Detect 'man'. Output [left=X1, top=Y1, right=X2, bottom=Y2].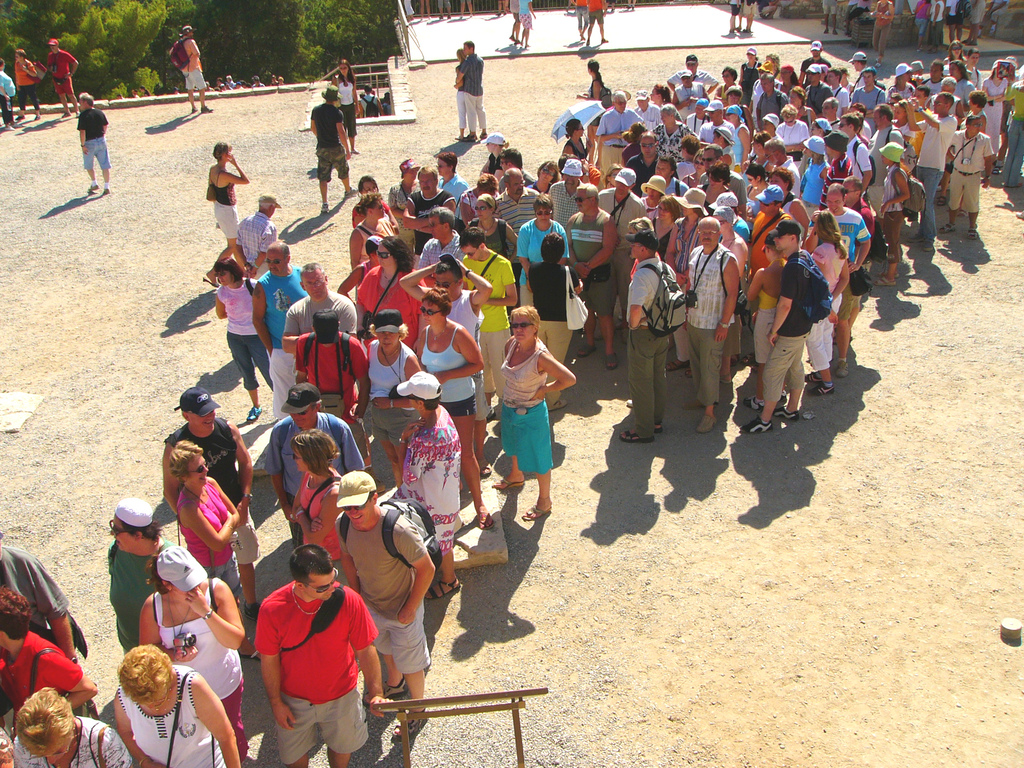
[left=945, top=115, right=995, bottom=238].
